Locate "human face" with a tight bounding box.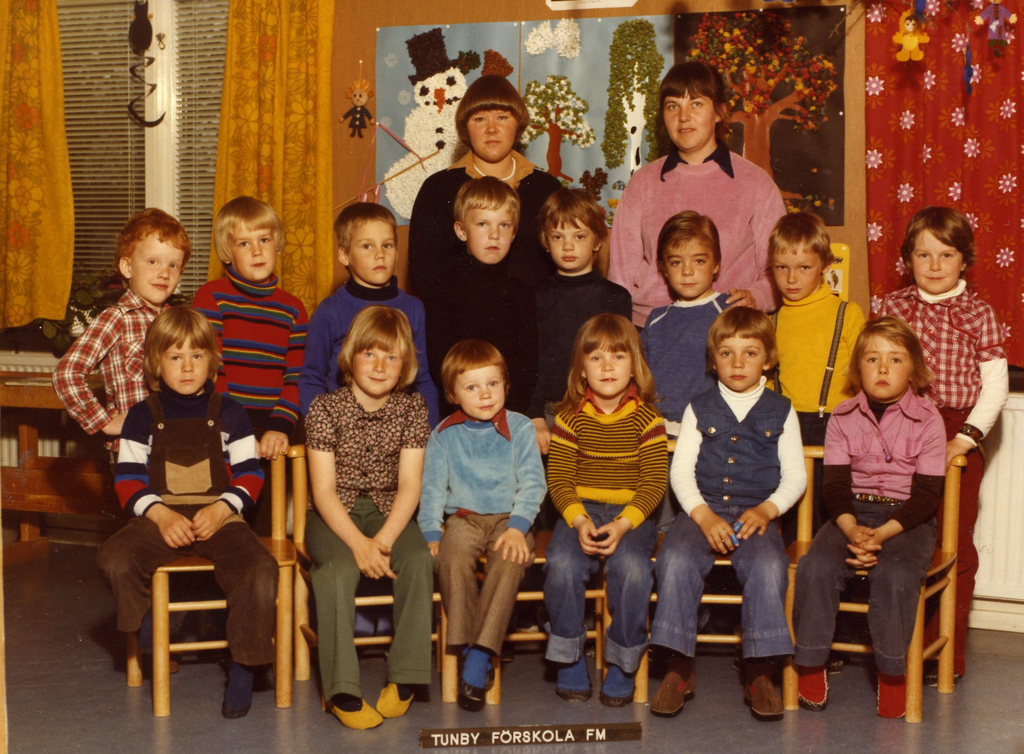
452:361:507:418.
